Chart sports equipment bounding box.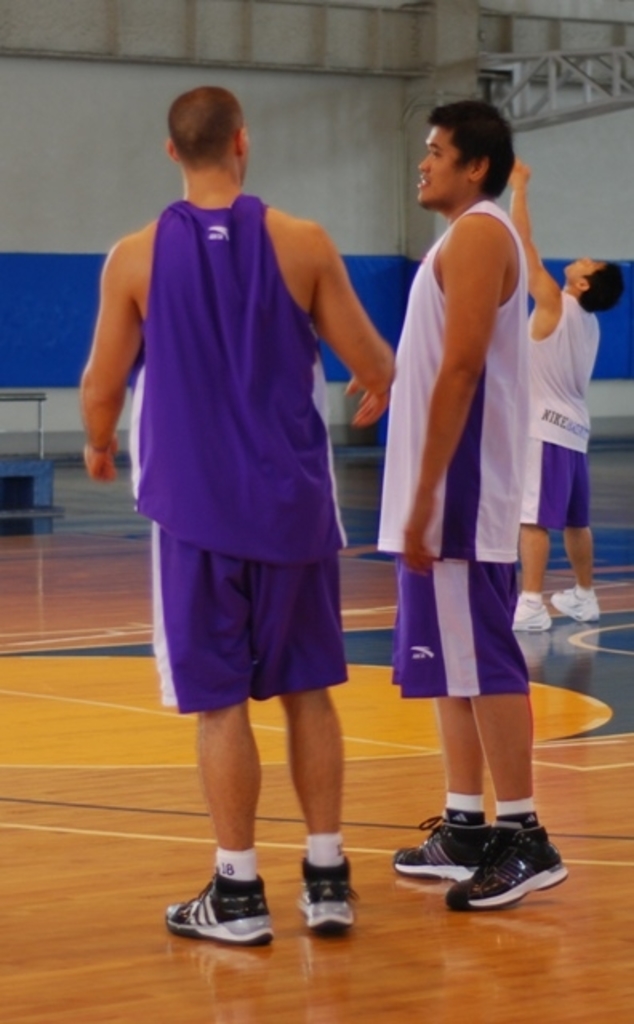
Charted: [left=163, top=867, right=274, bottom=946].
